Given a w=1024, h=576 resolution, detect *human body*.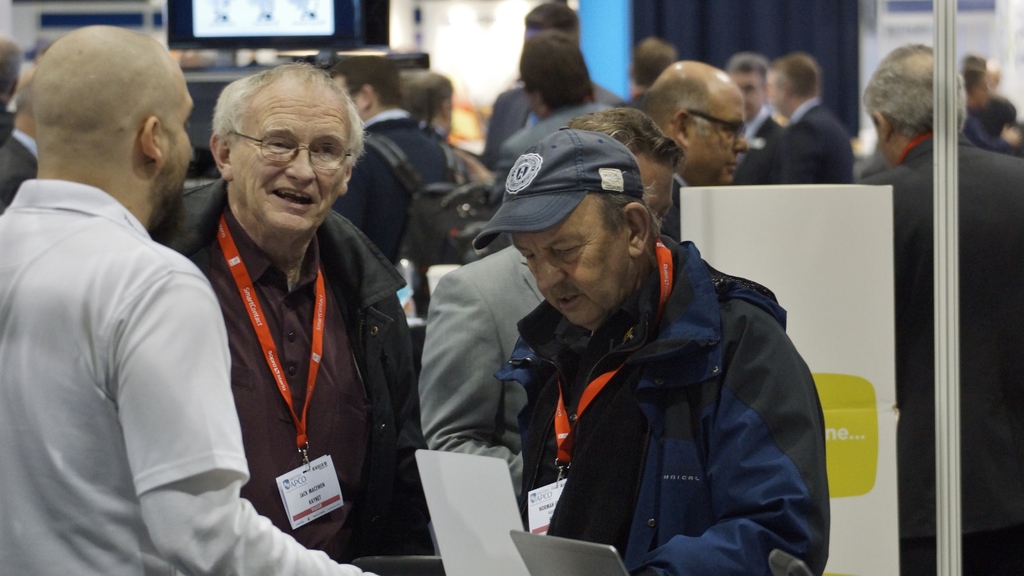
box=[965, 72, 1015, 152].
